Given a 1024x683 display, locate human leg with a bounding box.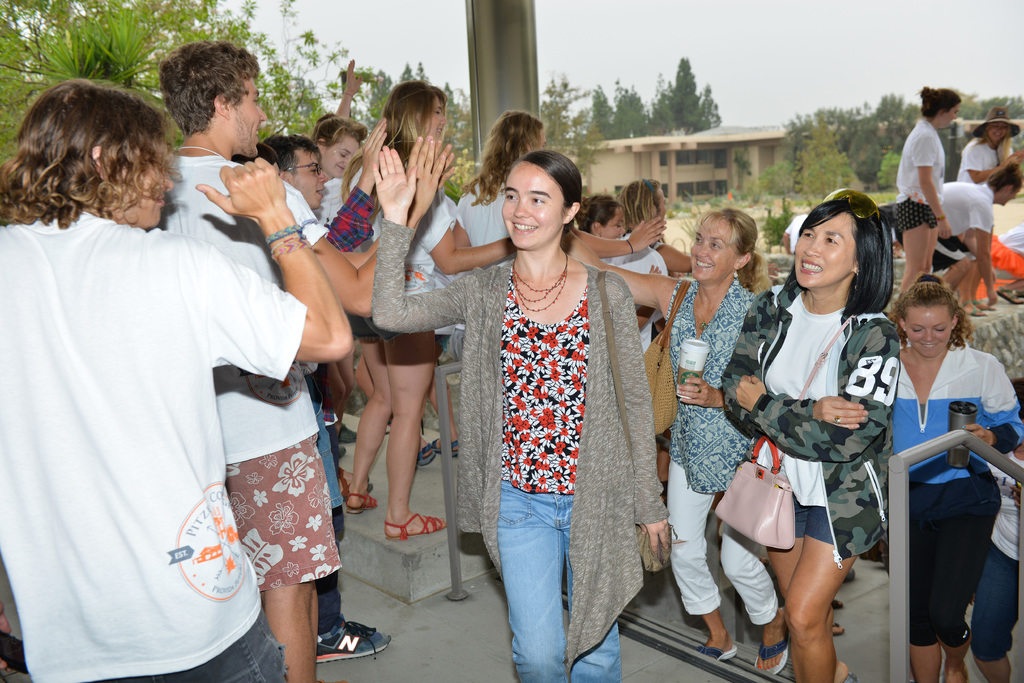
Located: BBox(720, 542, 786, 671).
